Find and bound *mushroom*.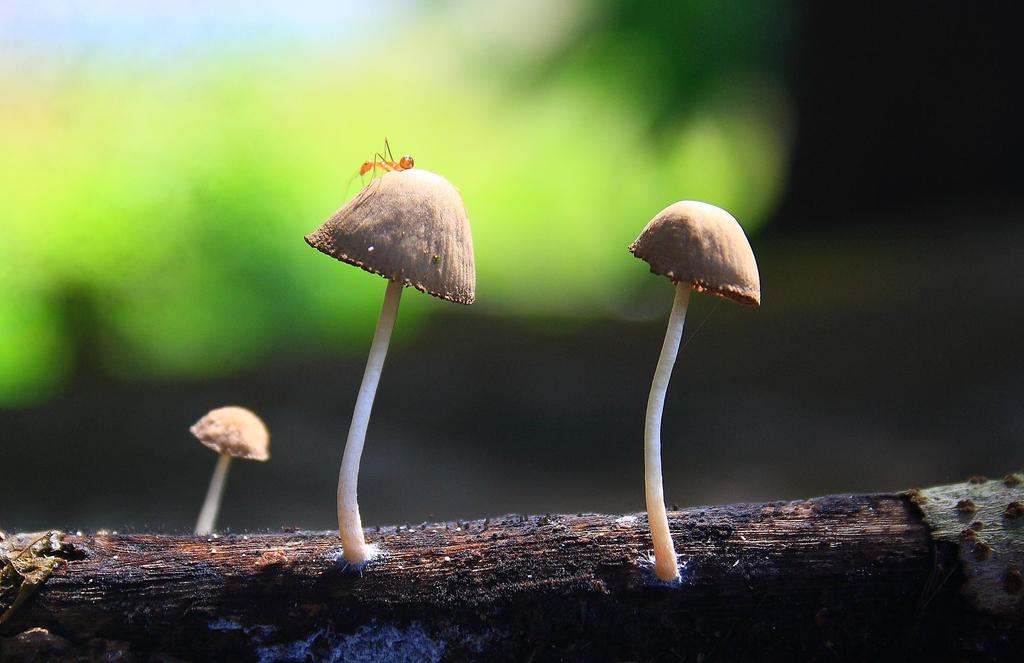
Bound: pyautogui.locateOnScreen(300, 167, 477, 563).
